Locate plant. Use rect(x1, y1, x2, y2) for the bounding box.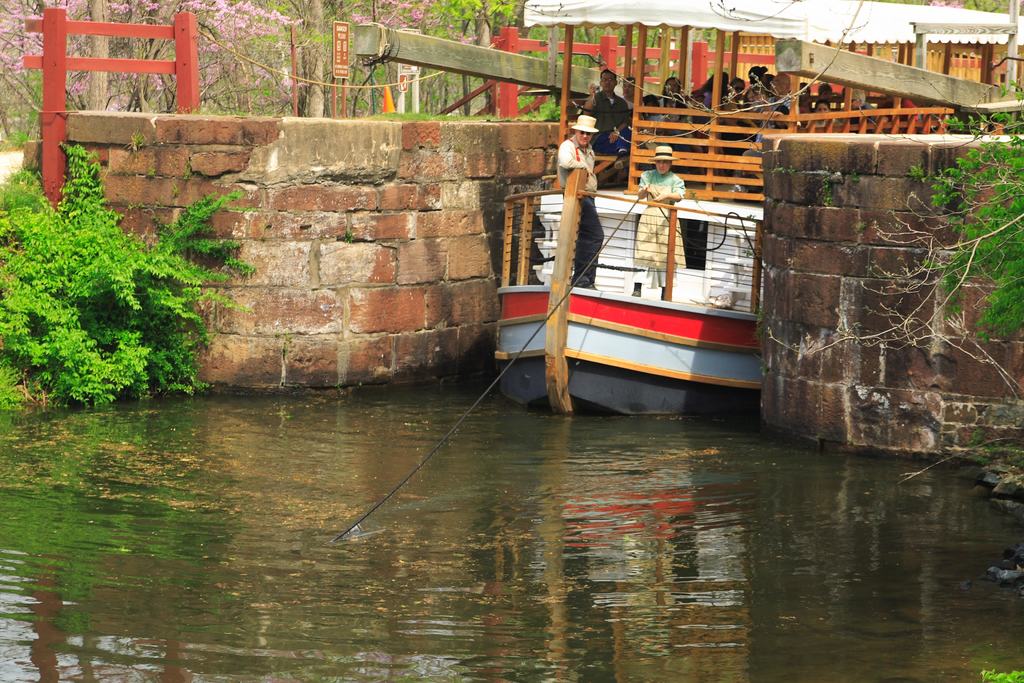
rect(962, 425, 1023, 472).
